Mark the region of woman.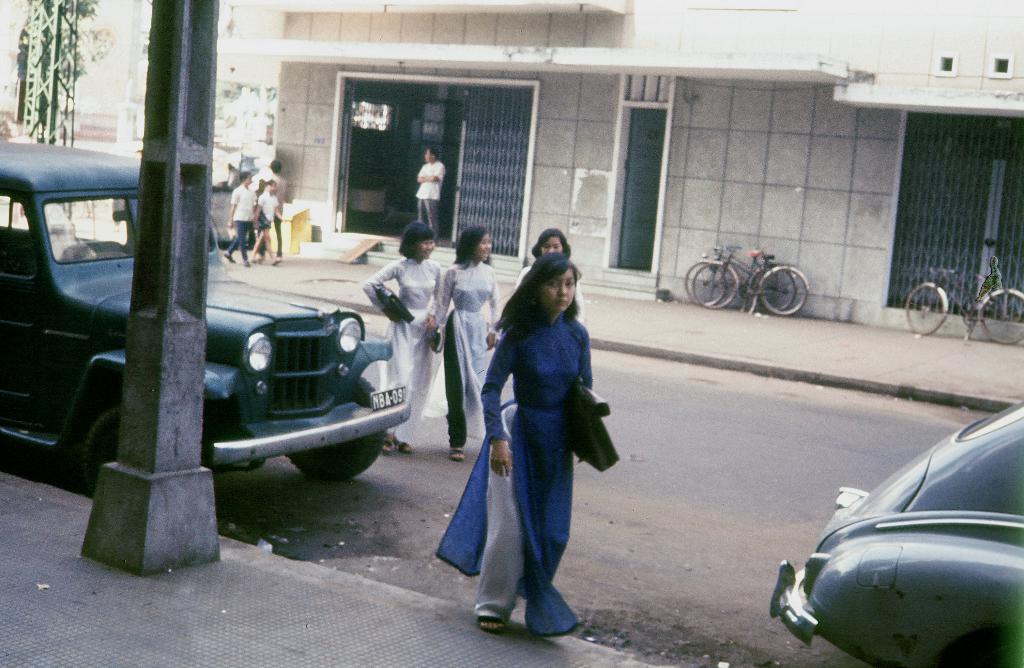
Region: (x1=488, y1=225, x2=586, y2=339).
